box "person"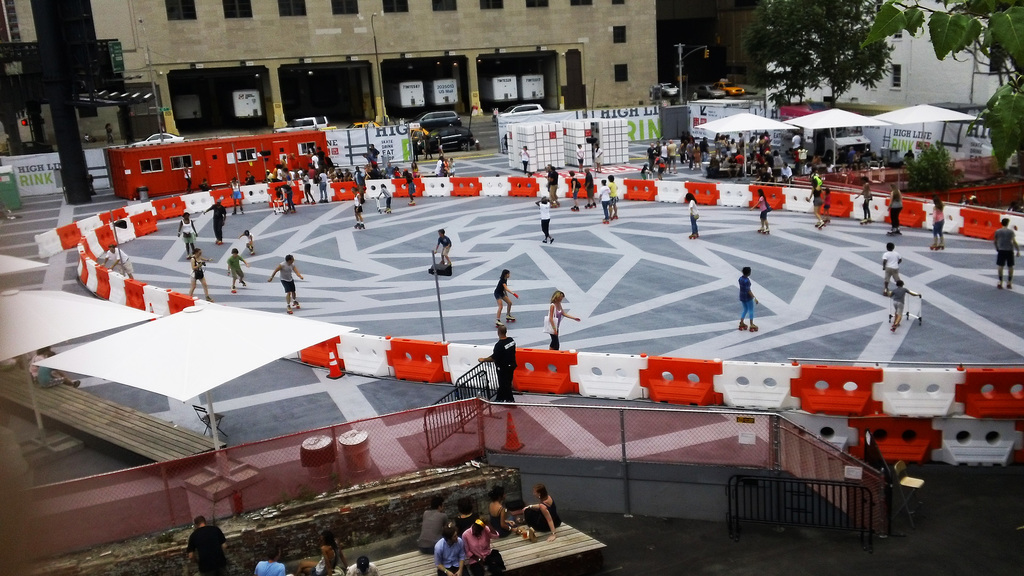
<box>806,180,824,231</box>
